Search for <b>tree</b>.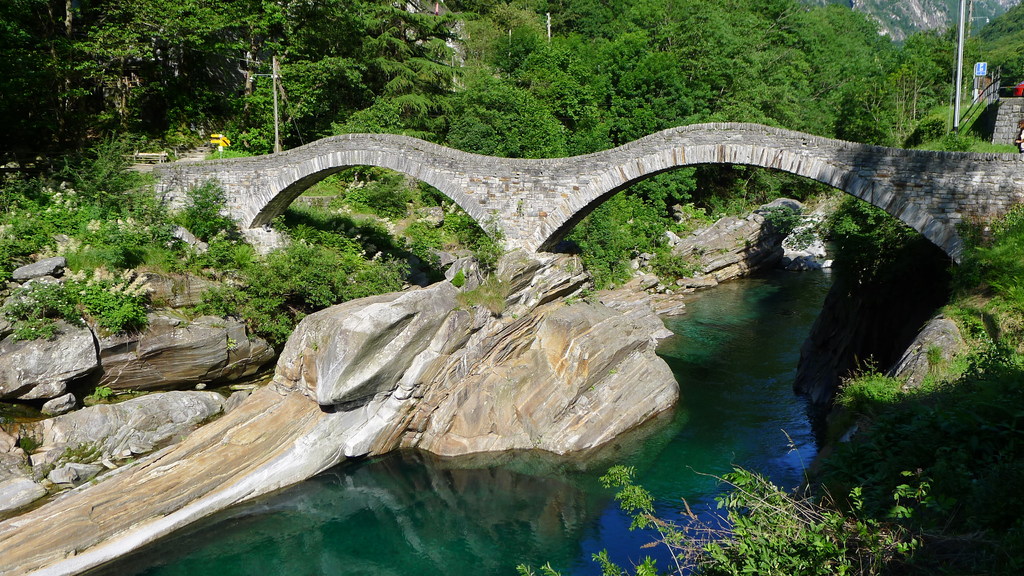
Found at [x1=13, y1=232, x2=154, y2=365].
